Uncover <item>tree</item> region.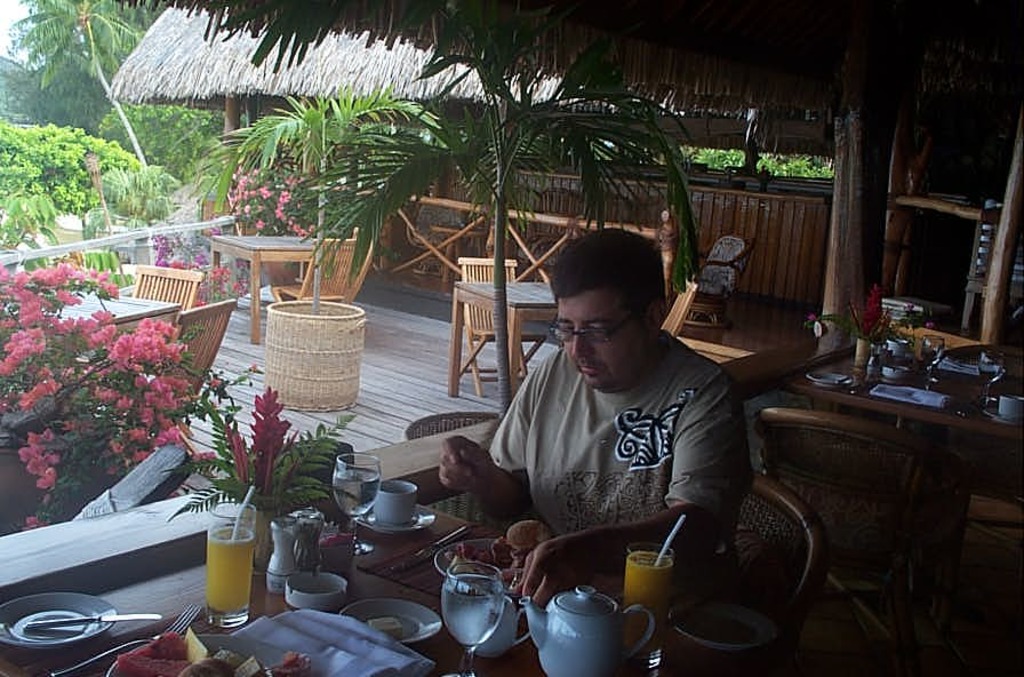
Uncovered: crop(776, 0, 1023, 357).
